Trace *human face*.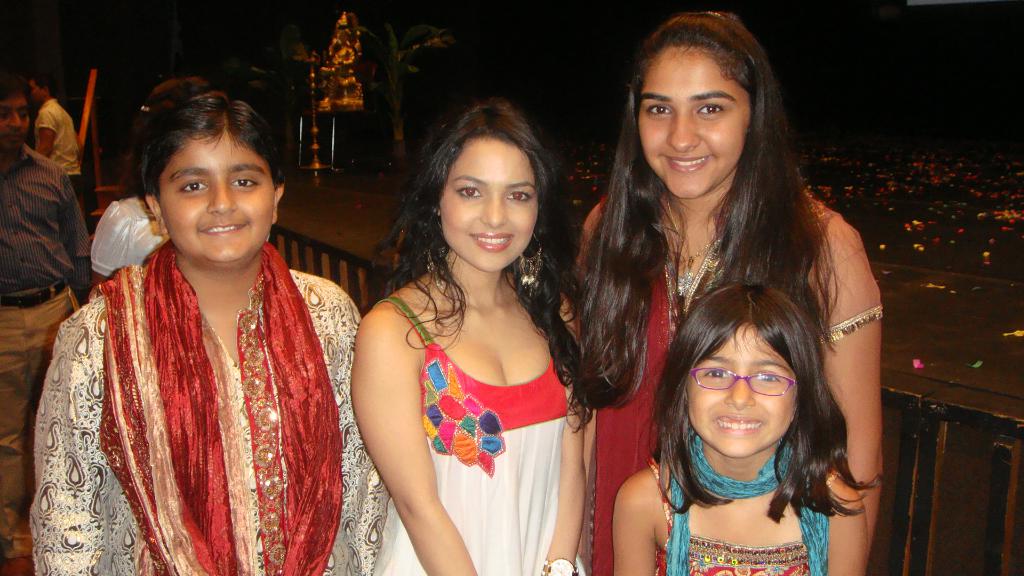
Traced to 687:324:796:453.
